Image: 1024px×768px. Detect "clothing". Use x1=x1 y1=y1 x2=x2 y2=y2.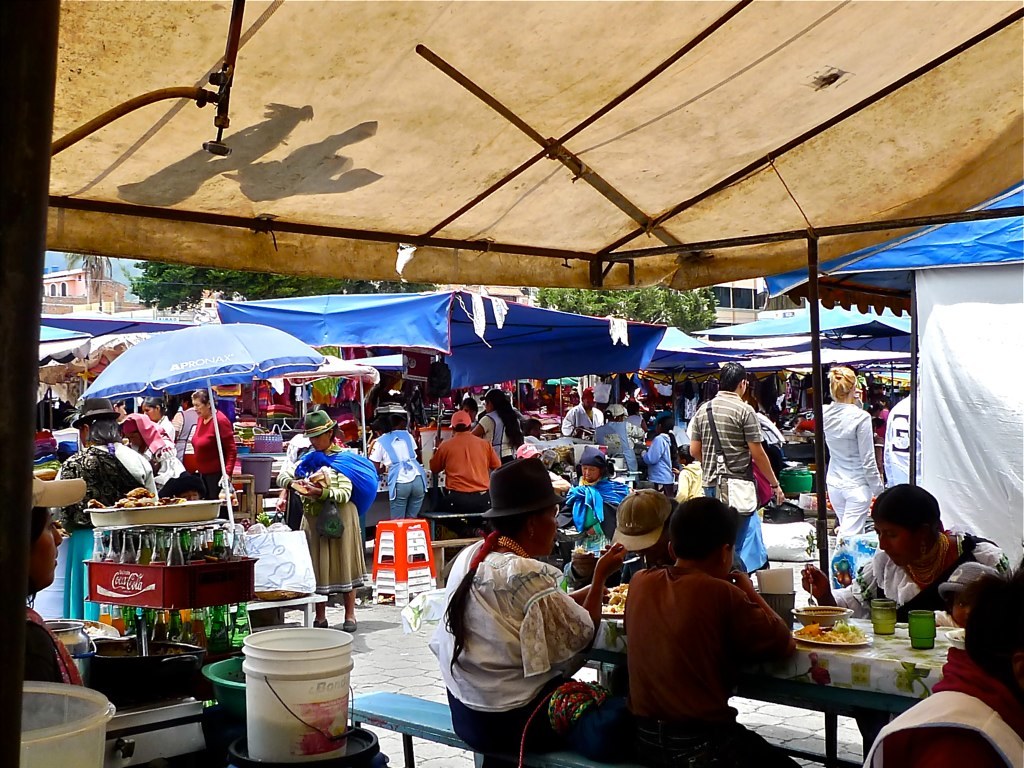
x1=620 y1=536 x2=801 y2=742.
